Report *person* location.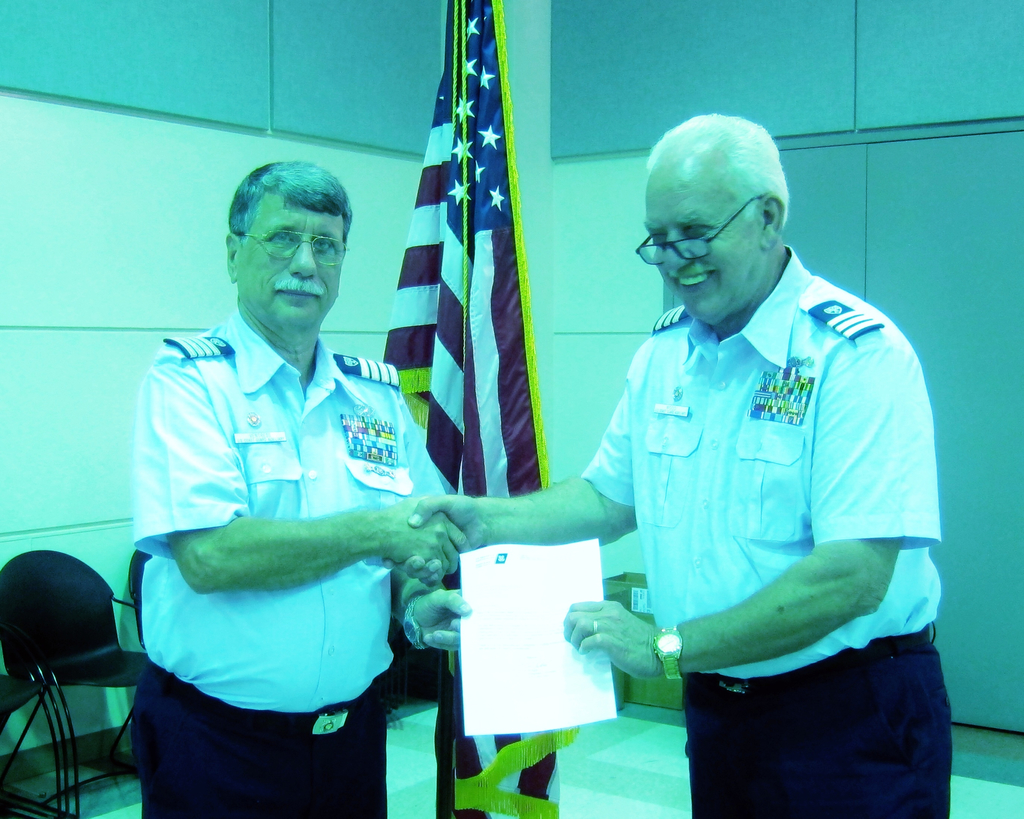
Report: box(132, 160, 470, 818).
